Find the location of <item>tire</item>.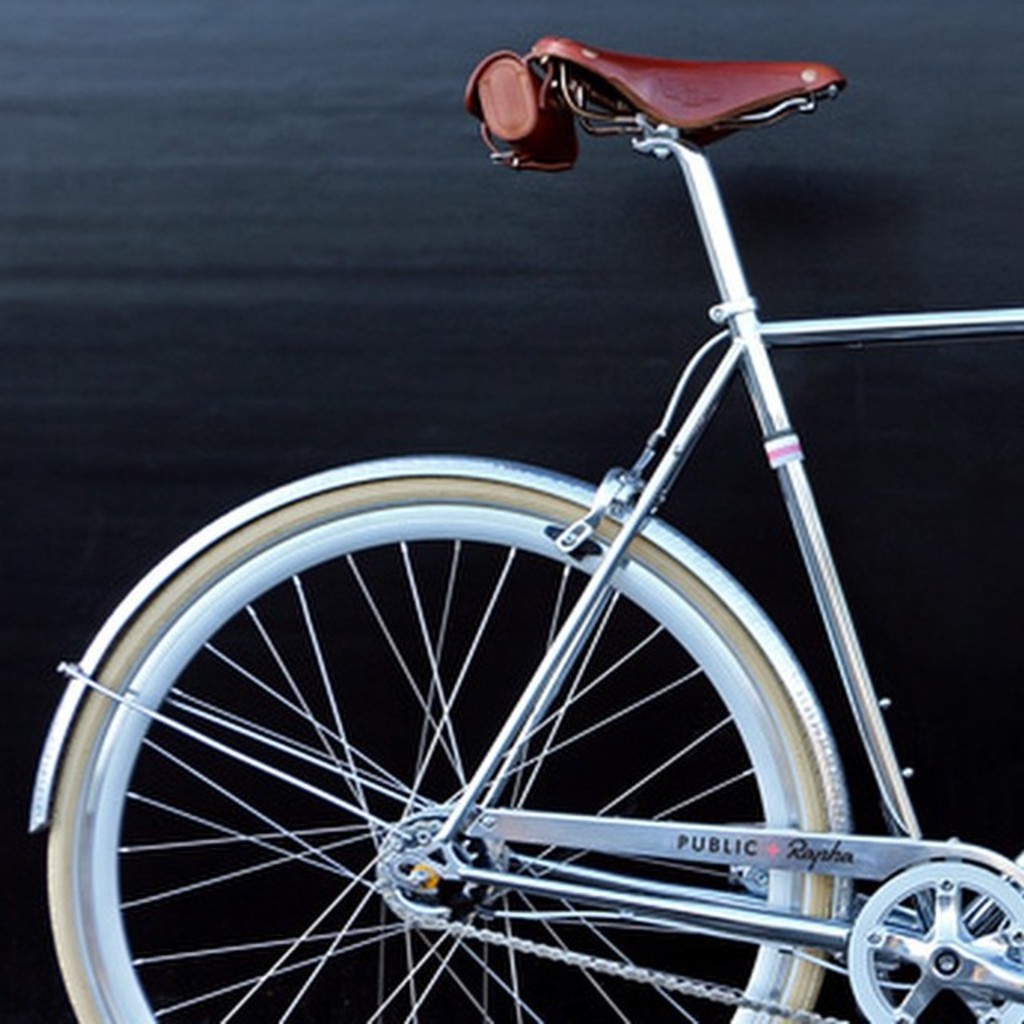
Location: l=70, t=466, r=899, b=1023.
